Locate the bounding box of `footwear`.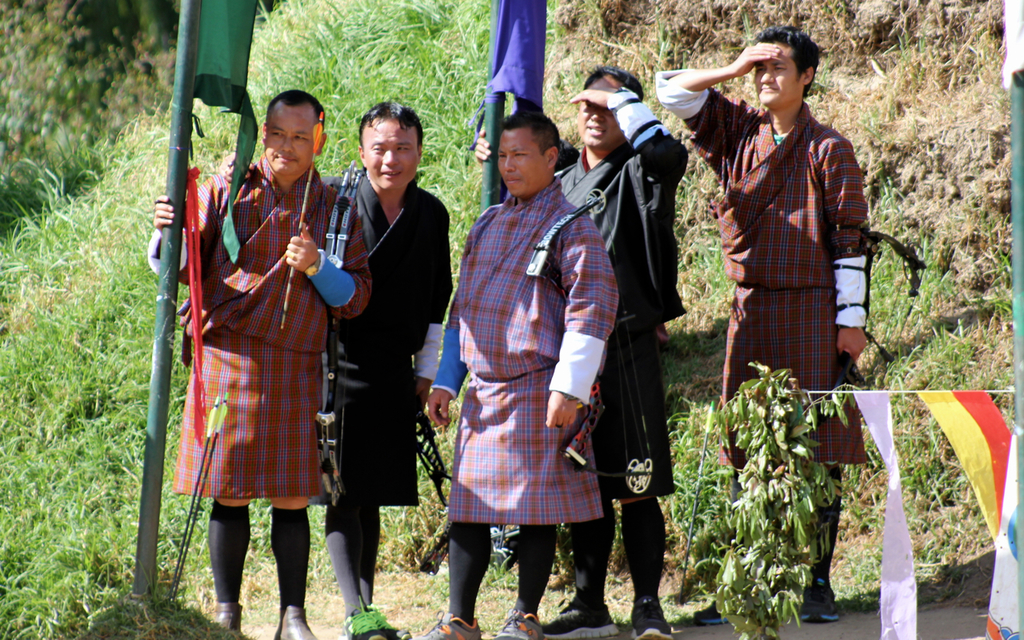
Bounding box: [213,603,242,638].
